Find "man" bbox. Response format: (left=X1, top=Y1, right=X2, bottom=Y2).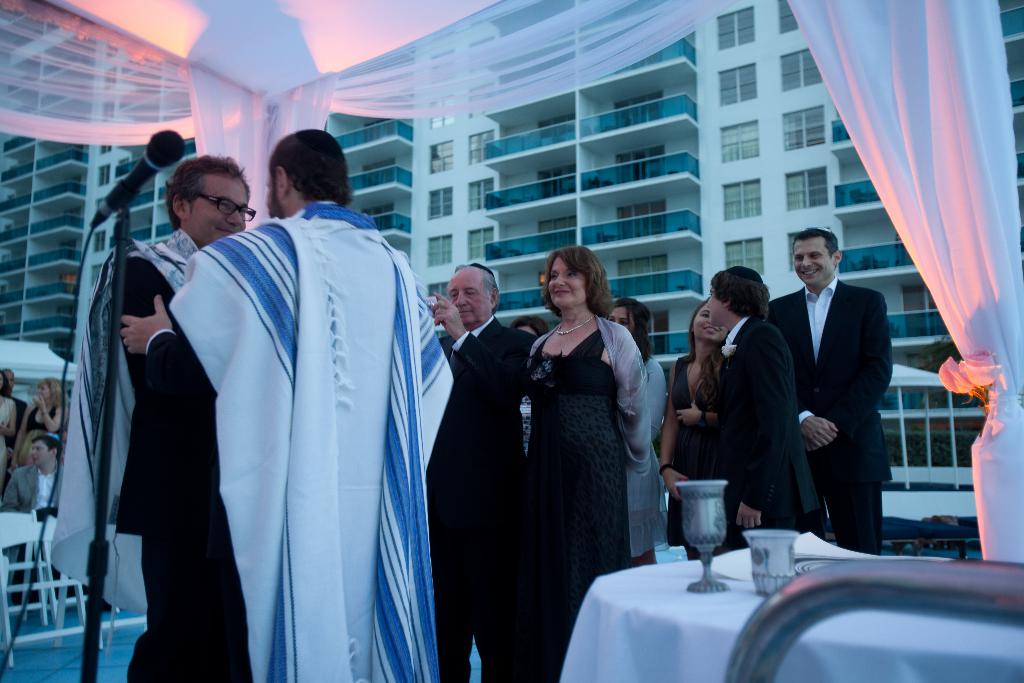
(left=0, top=433, right=73, bottom=518).
